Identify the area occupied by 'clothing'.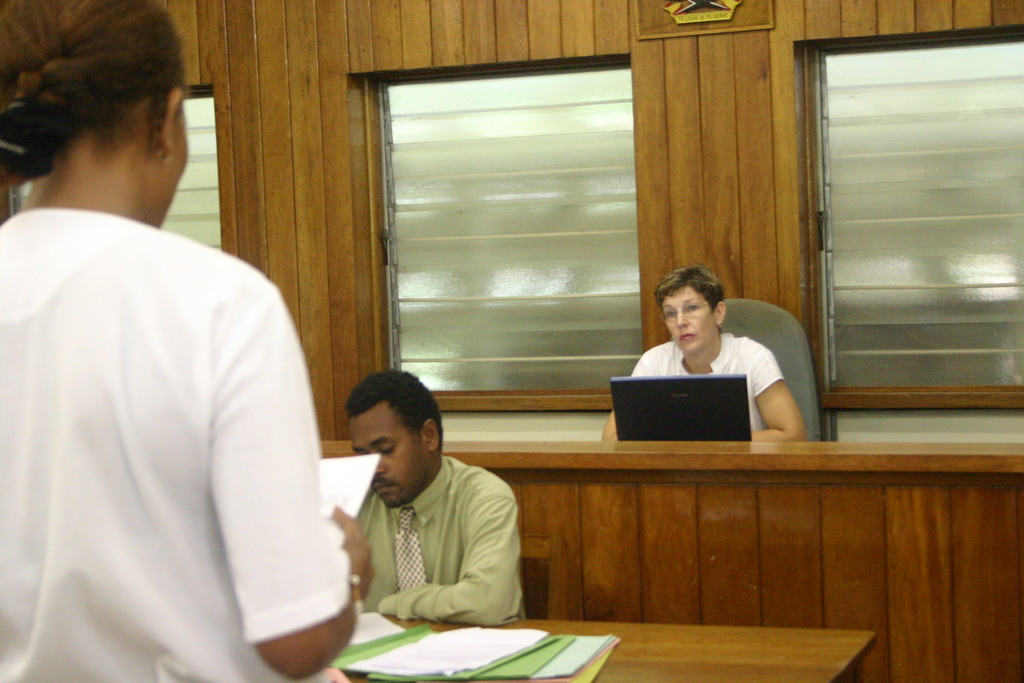
Area: <bbox>355, 457, 527, 626</bbox>.
